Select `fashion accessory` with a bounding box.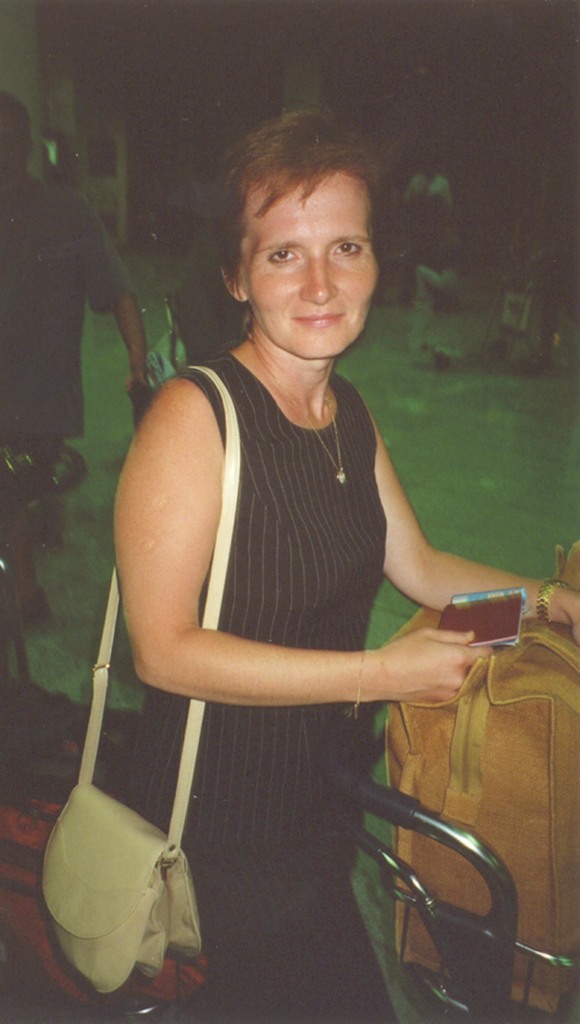
bbox=(39, 363, 239, 994).
